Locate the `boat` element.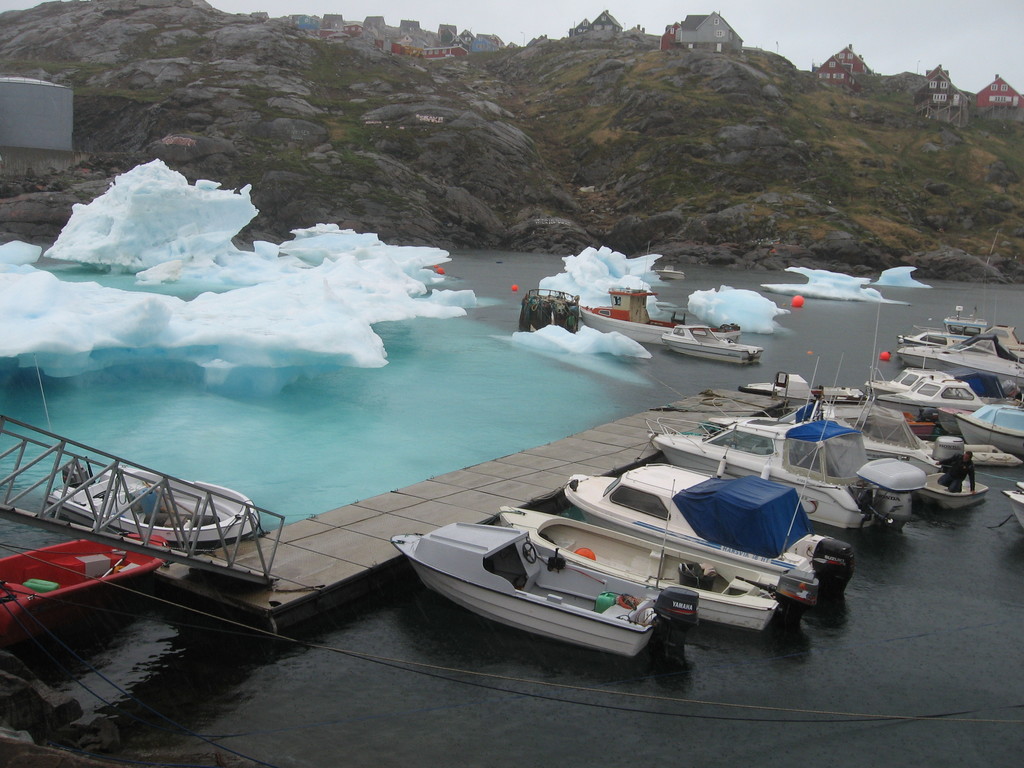
Element bbox: [left=657, top=322, right=765, bottom=369].
